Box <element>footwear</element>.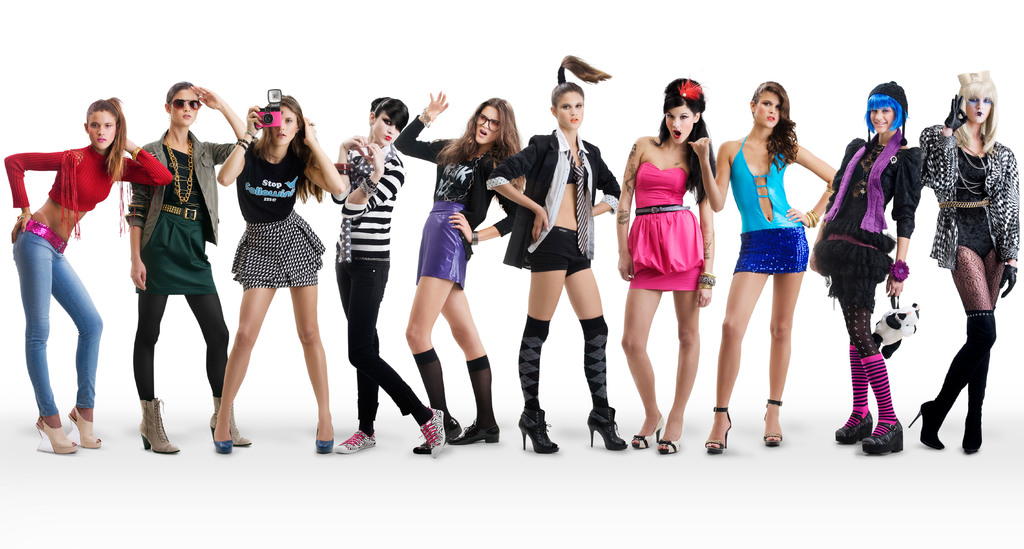
bbox(763, 395, 784, 450).
